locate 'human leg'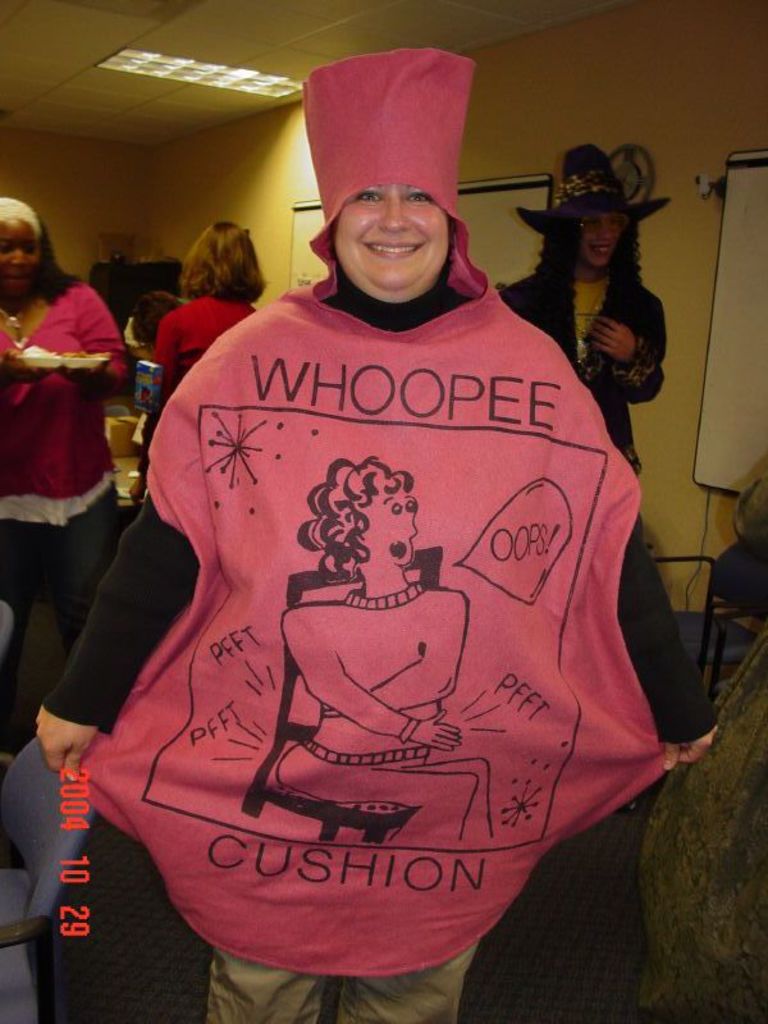
(273,732,479,841)
